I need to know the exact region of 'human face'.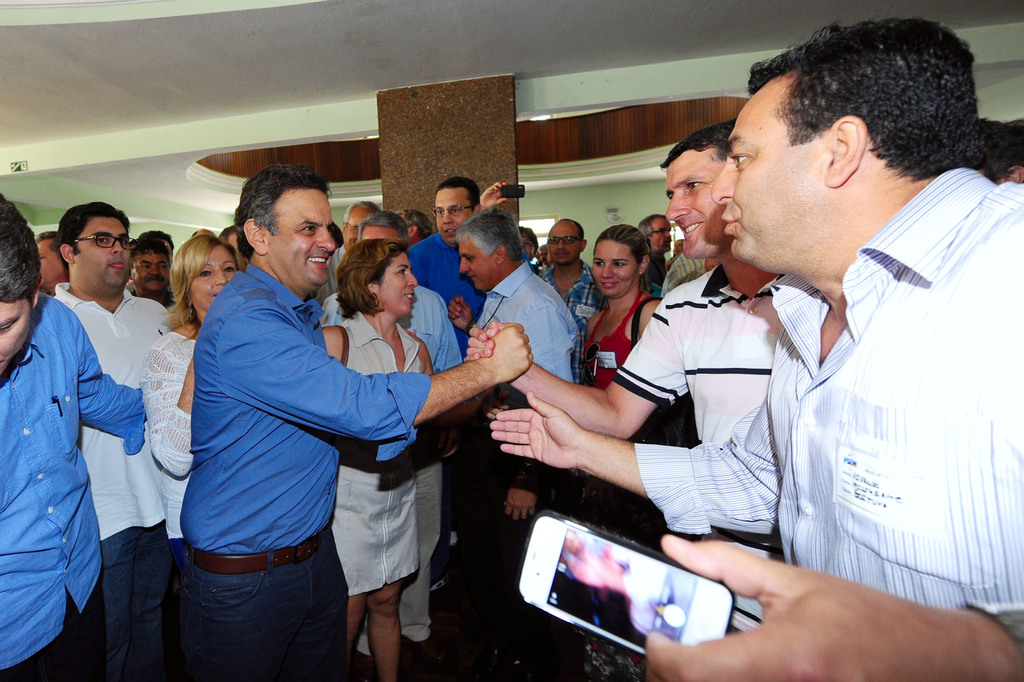
Region: [710,73,831,263].
